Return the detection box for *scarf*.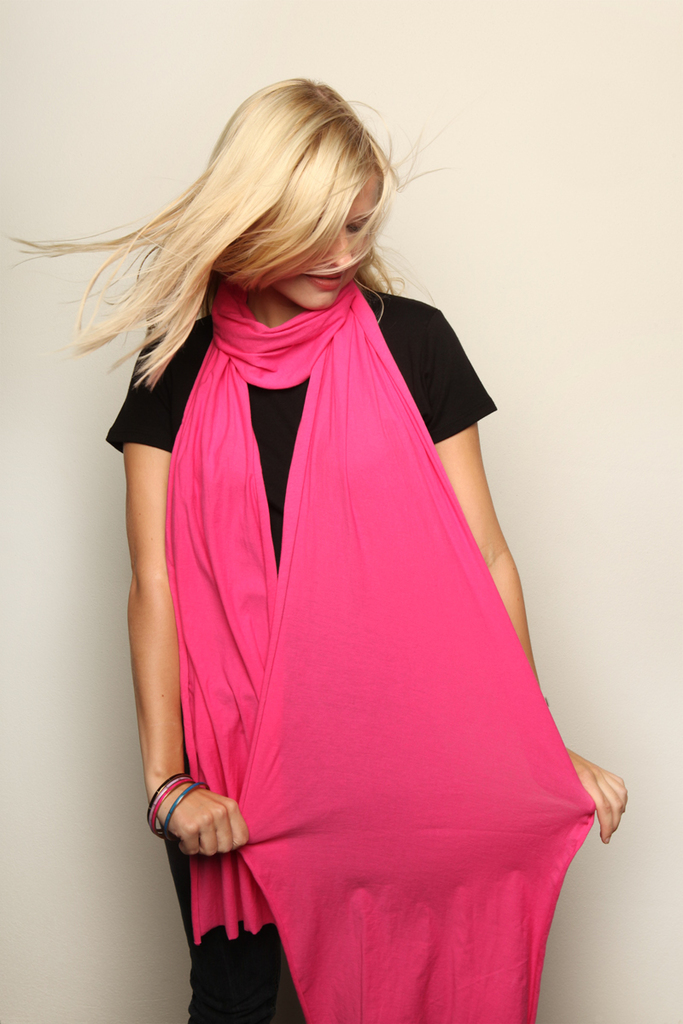
[x1=170, y1=269, x2=607, y2=1023].
